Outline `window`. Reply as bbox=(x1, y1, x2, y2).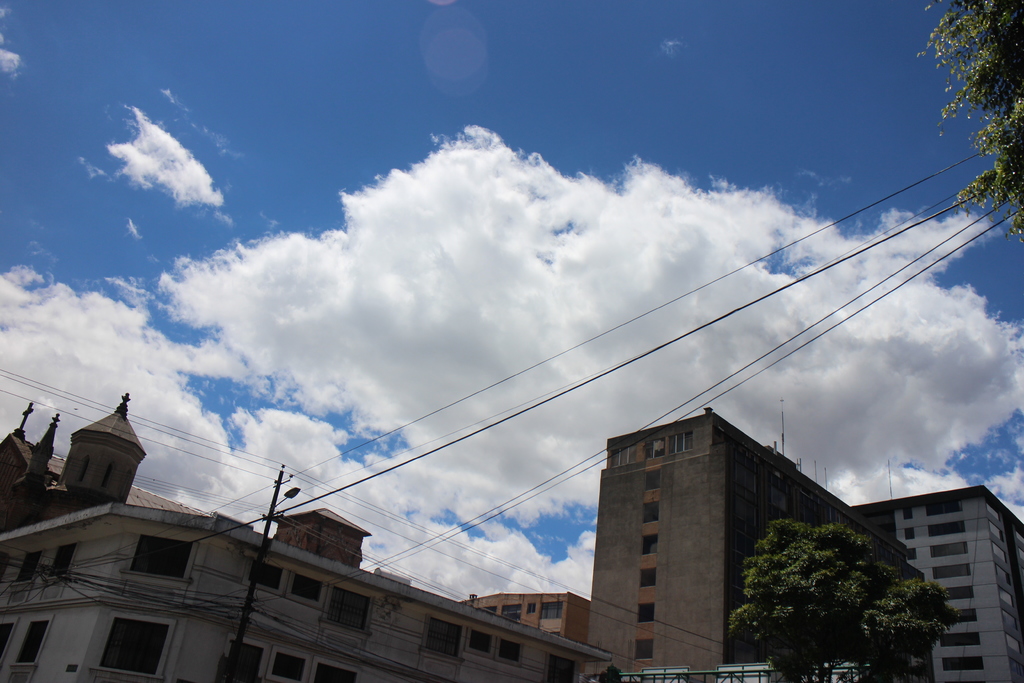
bbox=(735, 464, 756, 497).
